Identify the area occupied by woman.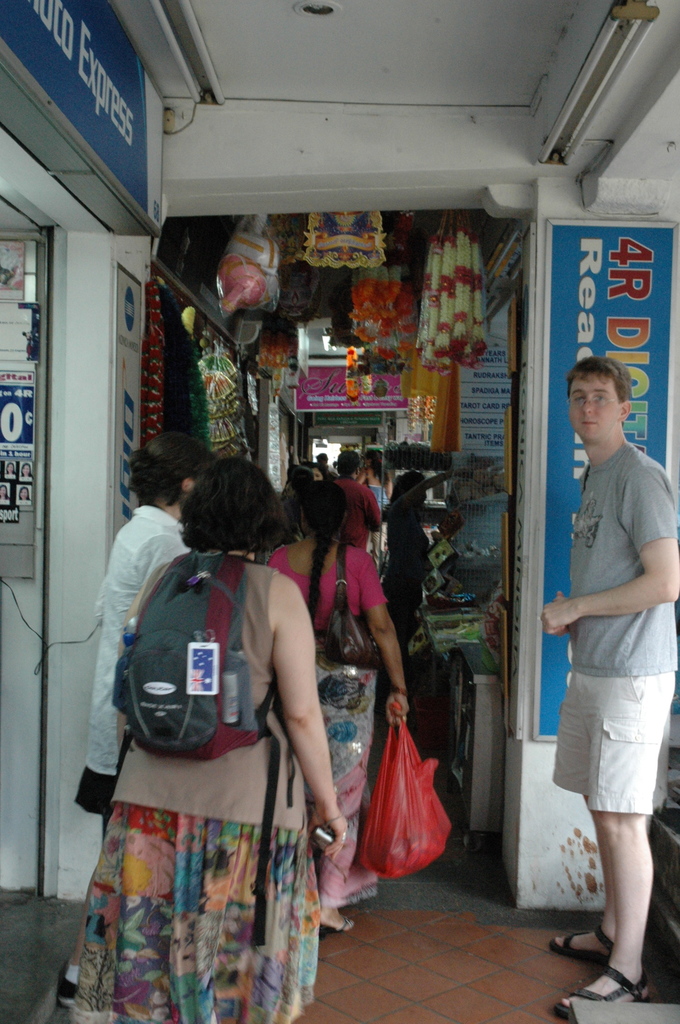
Area: BBox(49, 445, 195, 1002).
